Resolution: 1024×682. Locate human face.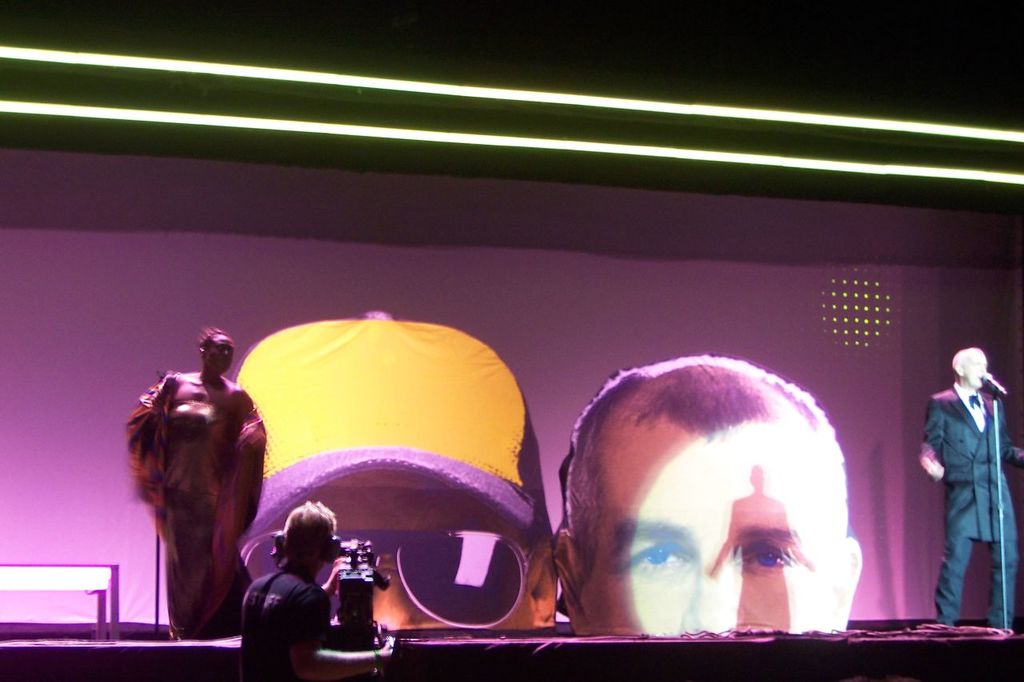
[left=207, top=332, right=230, bottom=369].
